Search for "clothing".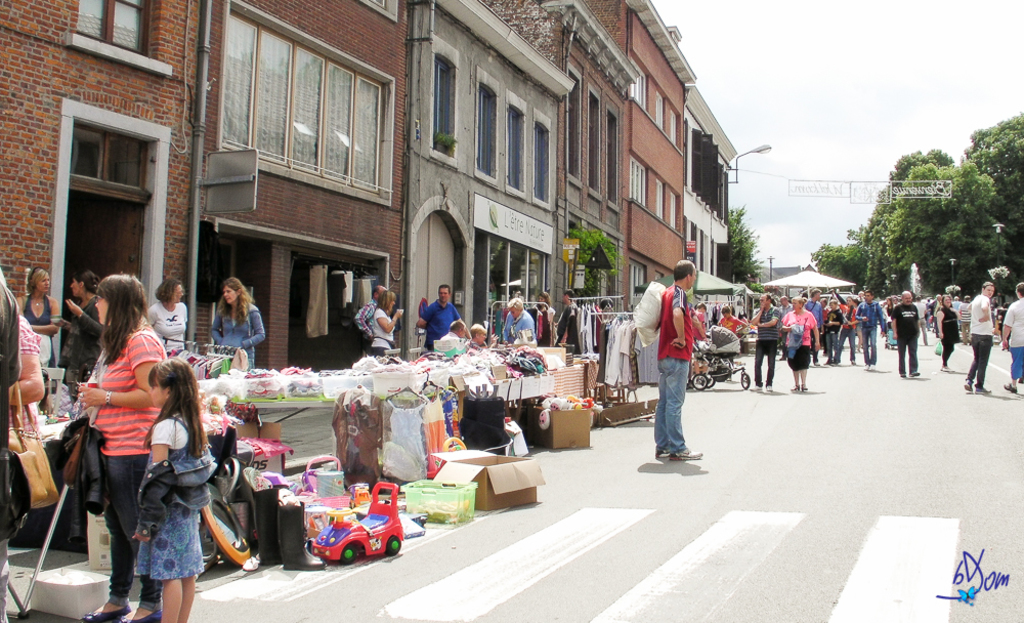
Found at <region>825, 307, 842, 334</region>.
